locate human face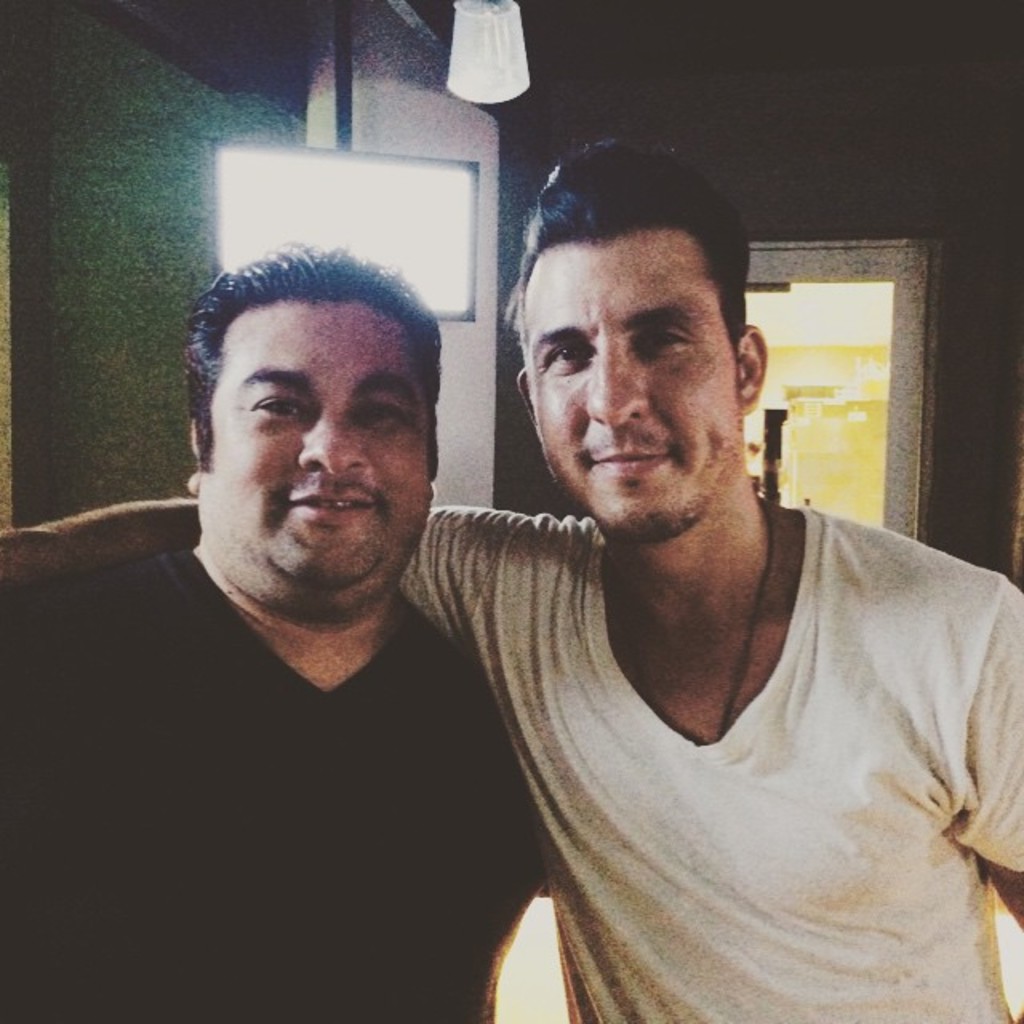
region(213, 291, 437, 603)
